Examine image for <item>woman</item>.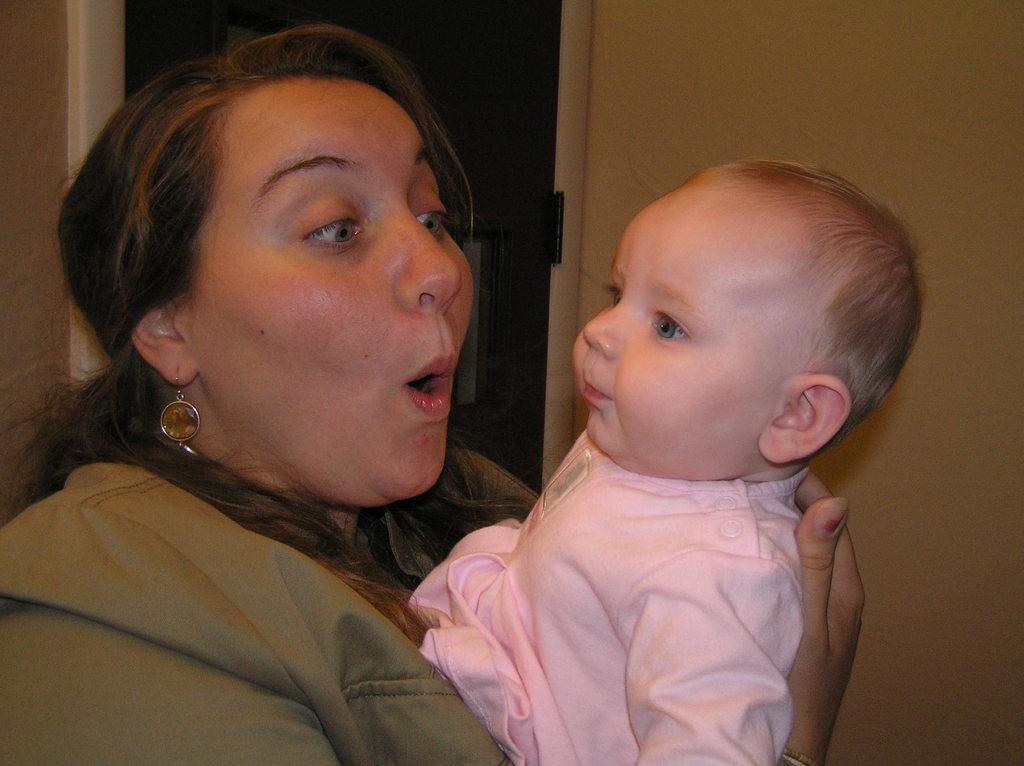
Examination result: [0, 17, 749, 765].
